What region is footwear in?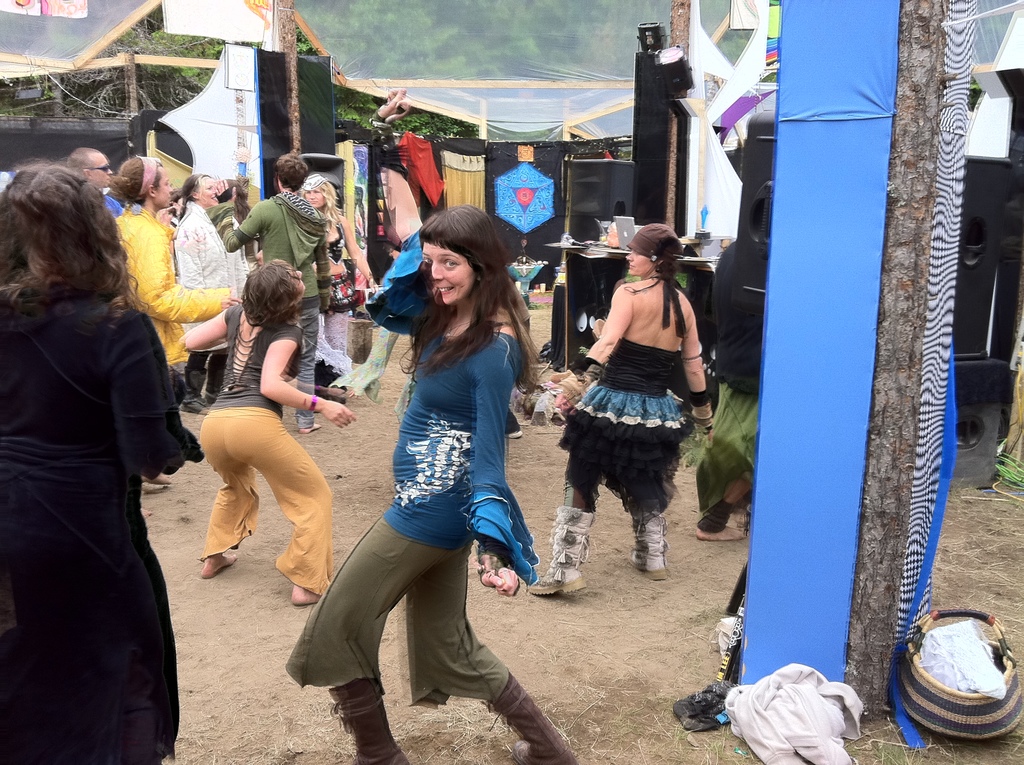
x1=331, y1=673, x2=419, y2=764.
